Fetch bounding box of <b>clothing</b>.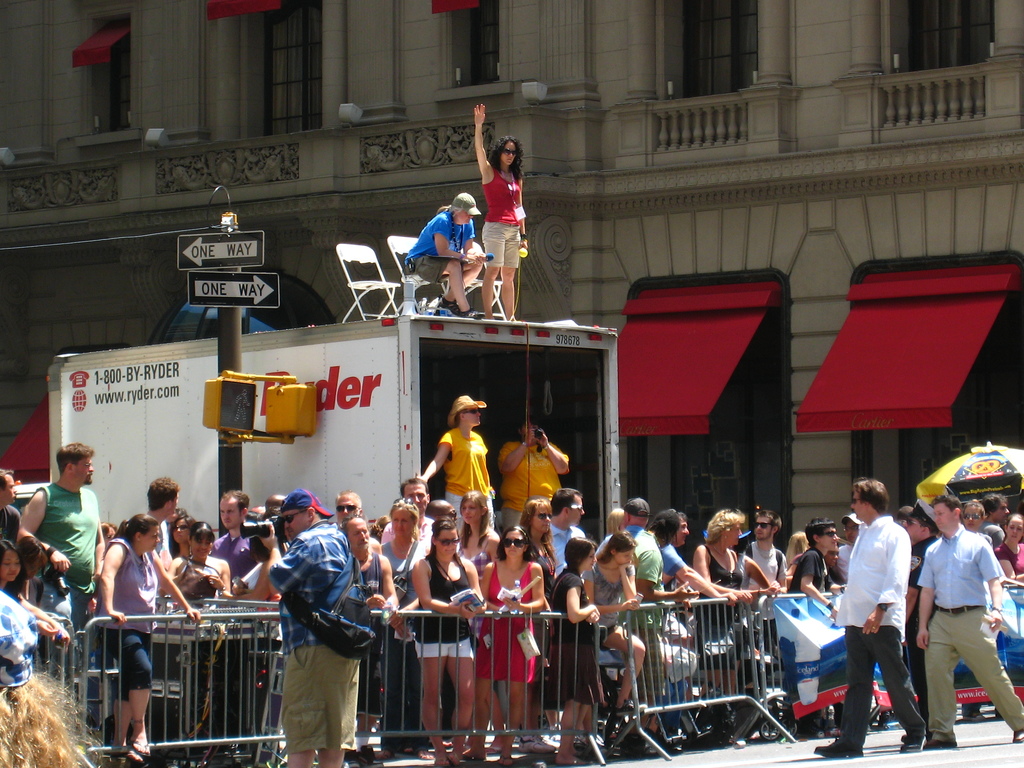
Bbox: rect(479, 159, 530, 271).
